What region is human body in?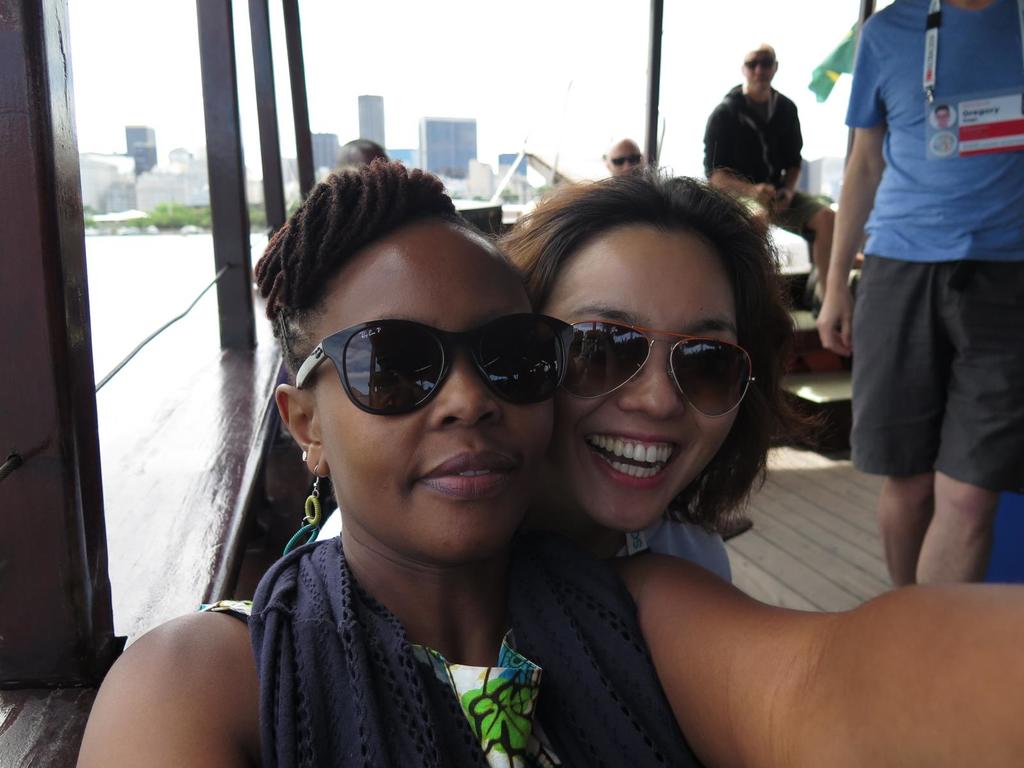
BBox(822, 0, 1016, 643).
